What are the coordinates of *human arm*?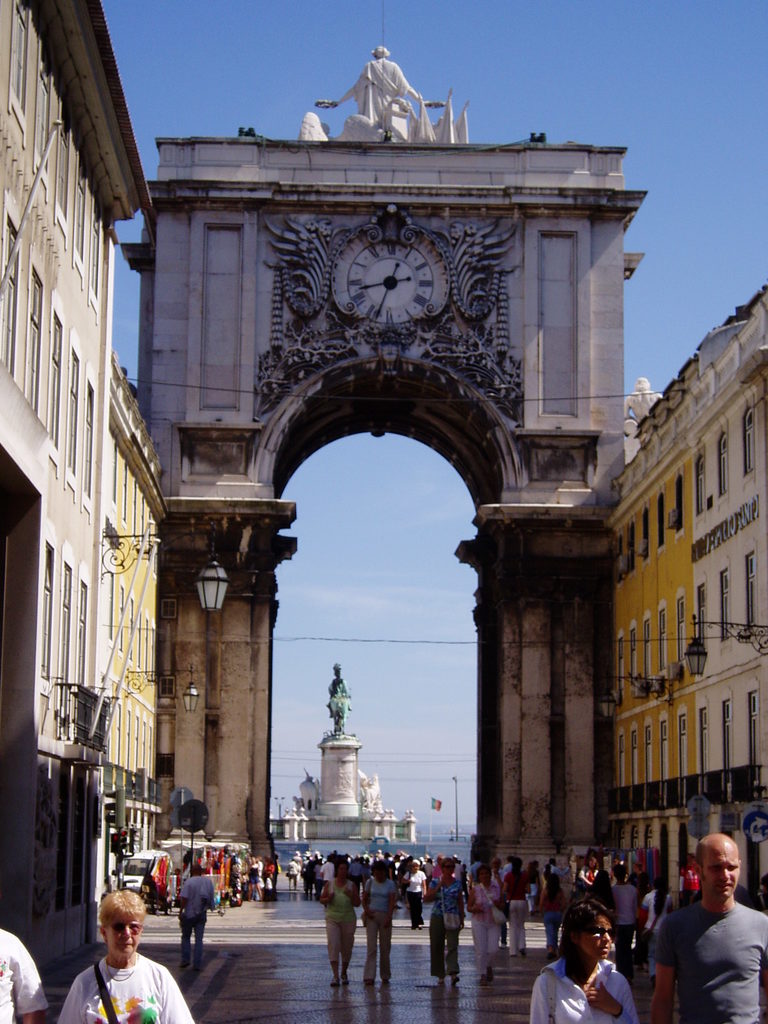
<region>49, 980, 88, 1023</region>.
